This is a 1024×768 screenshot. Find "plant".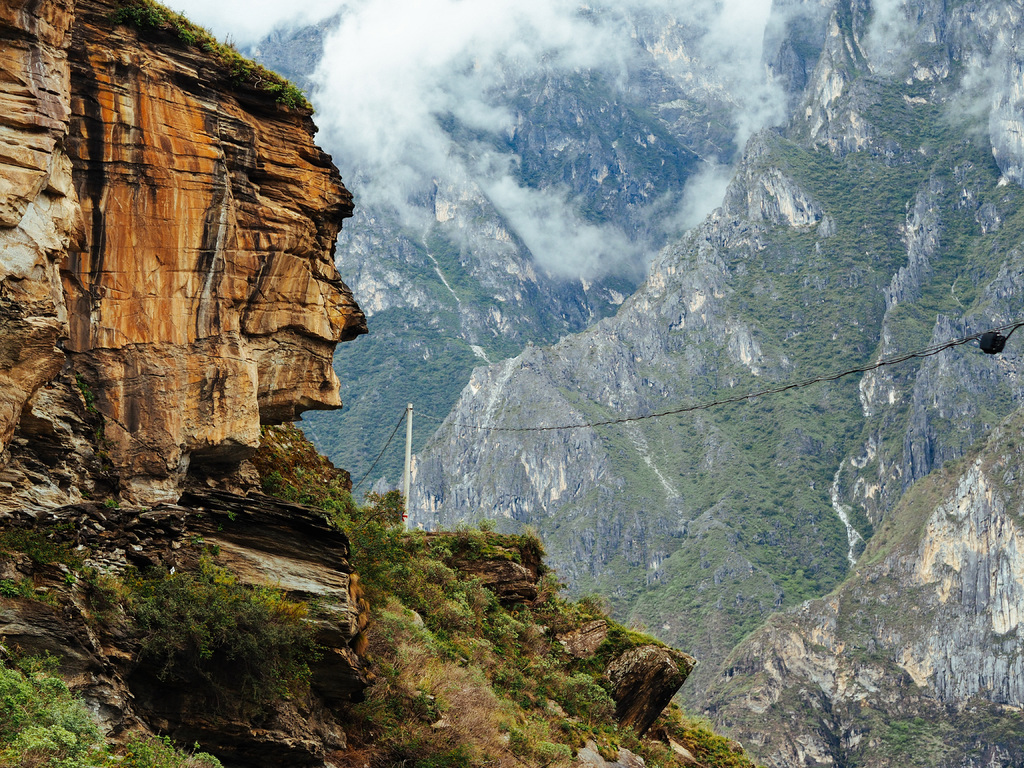
Bounding box: x1=497, y1=715, x2=514, y2=733.
